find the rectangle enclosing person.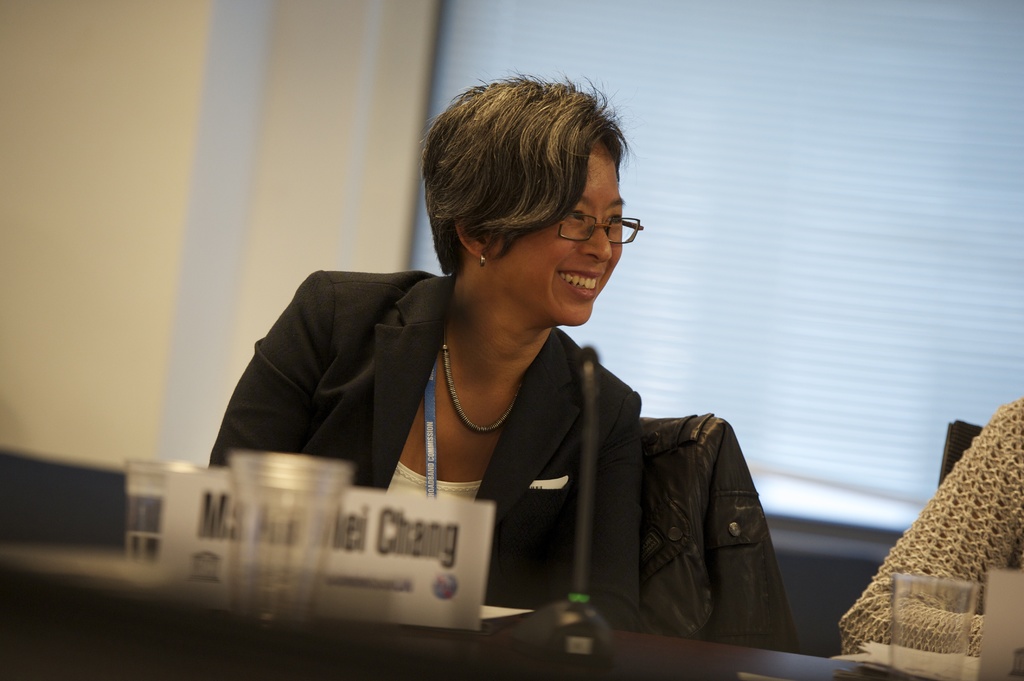
BBox(831, 394, 1023, 661).
